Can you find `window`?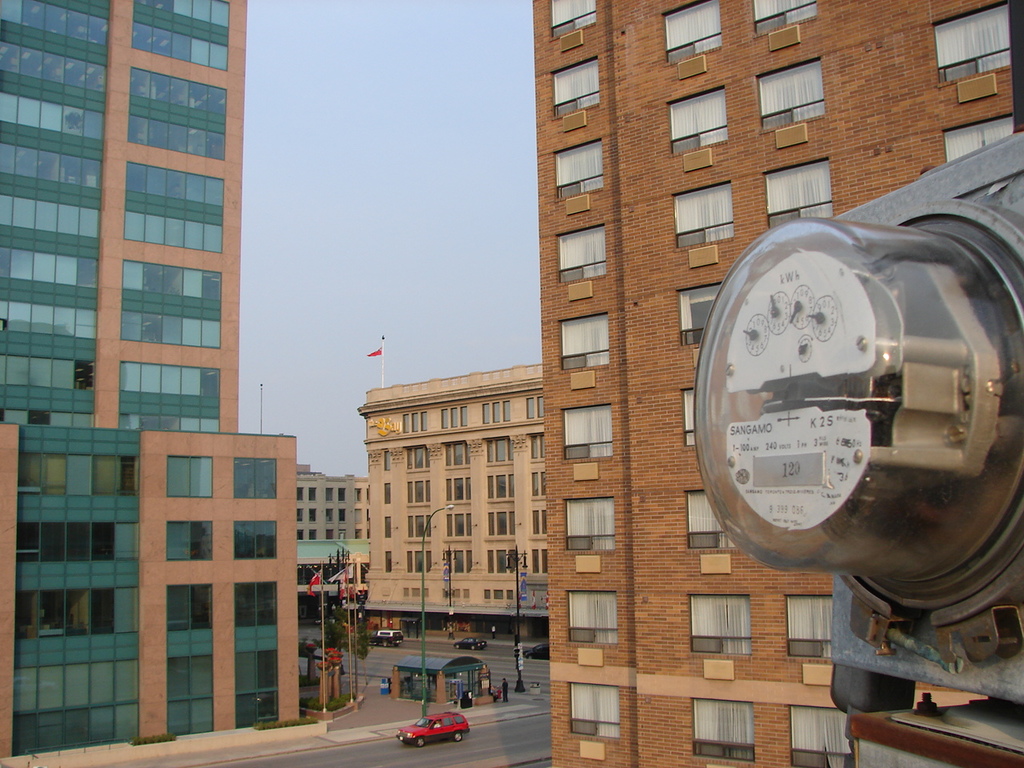
Yes, bounding box: select_region(325, 510, 333, 524).
